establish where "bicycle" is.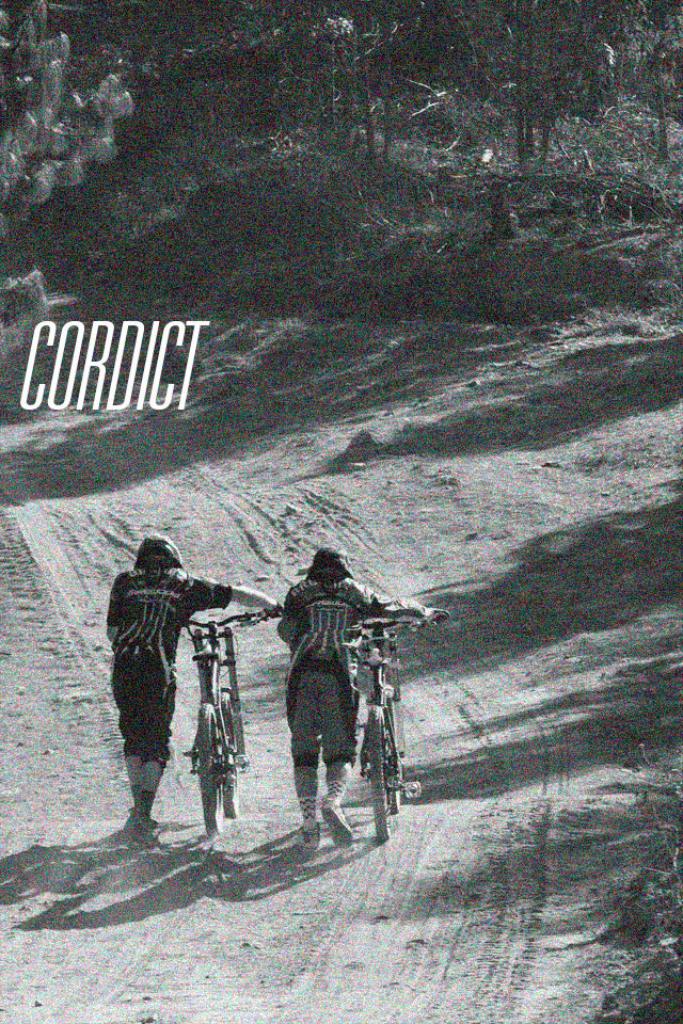
Established at detection(354, 608, 446, 843).
